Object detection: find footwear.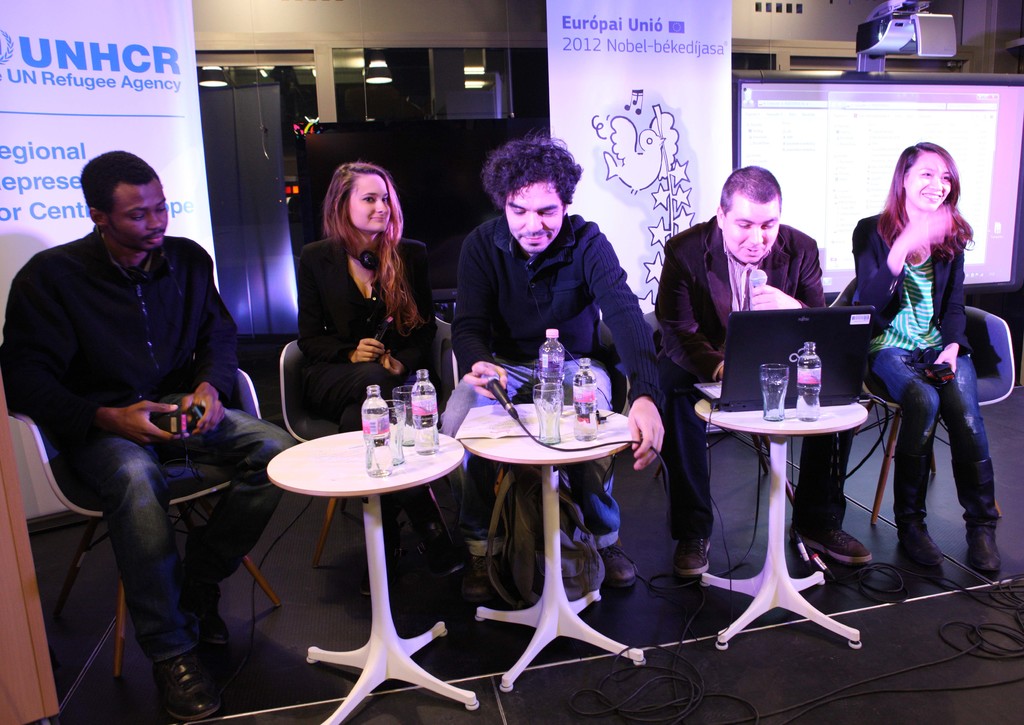
x1=675 y1=536 x2=712 y2=580.
